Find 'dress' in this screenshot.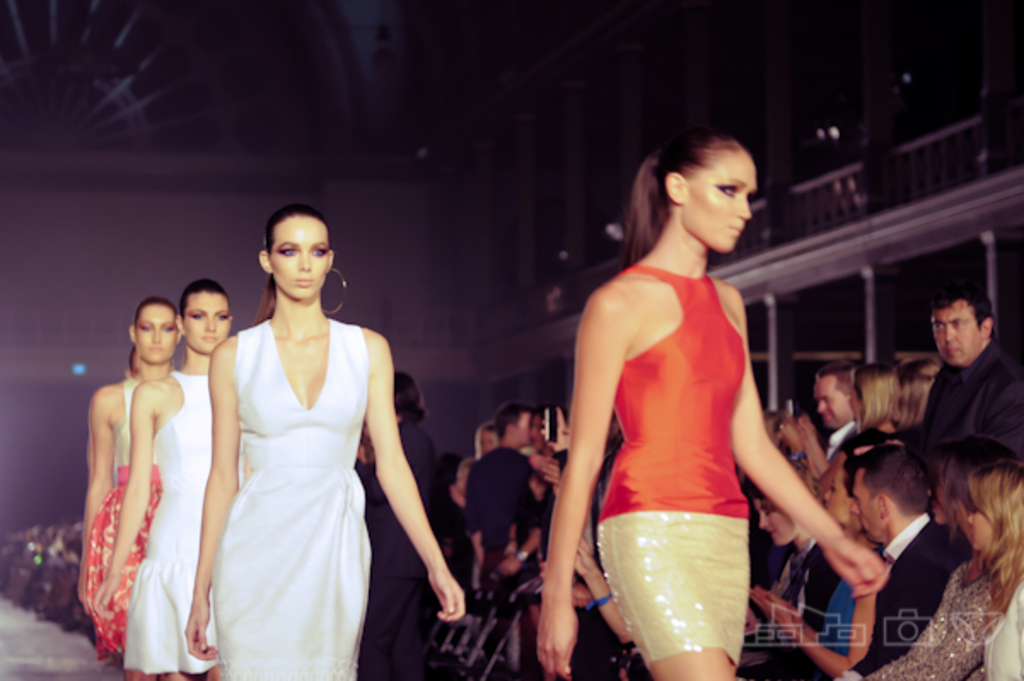
The bounding box for 'dress' is <bbox>213, 316, 372, 679</bbox>.
